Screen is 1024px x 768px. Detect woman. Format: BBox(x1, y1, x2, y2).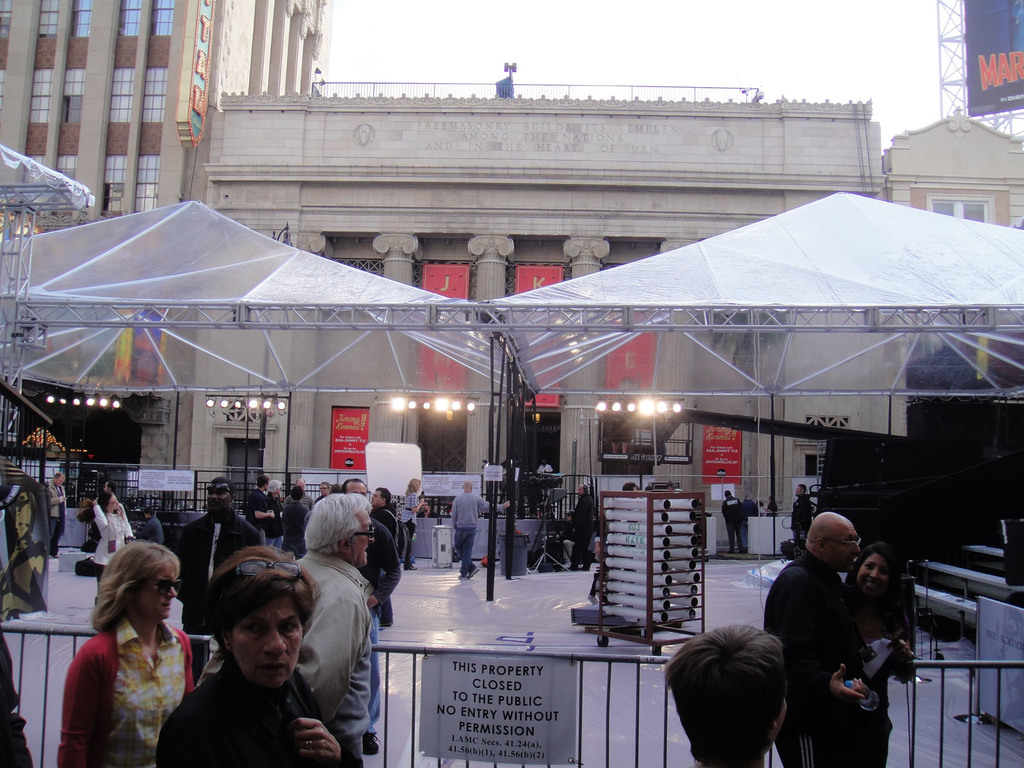
BBox(79, 491, 129, 601).
